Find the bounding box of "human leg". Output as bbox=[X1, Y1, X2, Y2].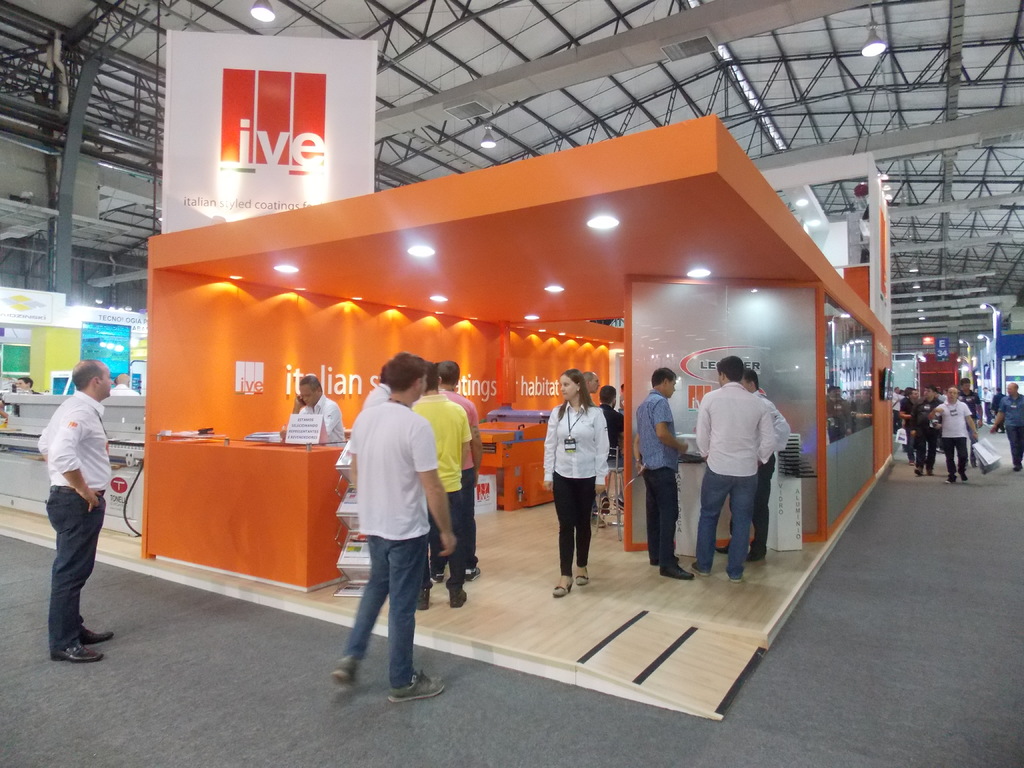
bbox=[725, 476, 754, 580].
